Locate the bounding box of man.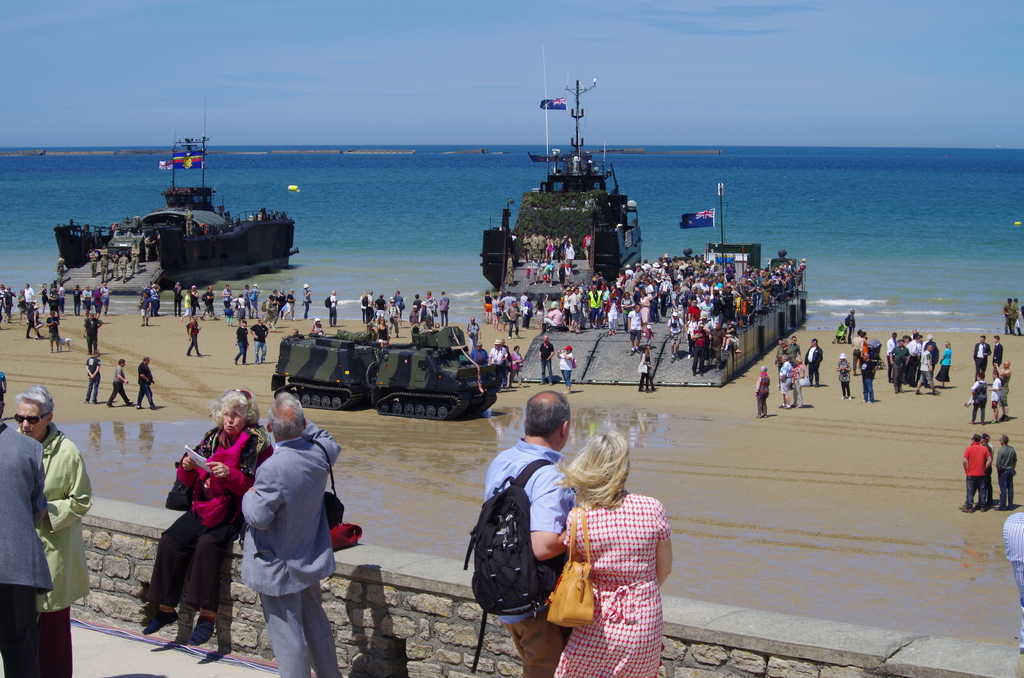
Bounding box: (left=774, top=337, right=795, bottom=389).
